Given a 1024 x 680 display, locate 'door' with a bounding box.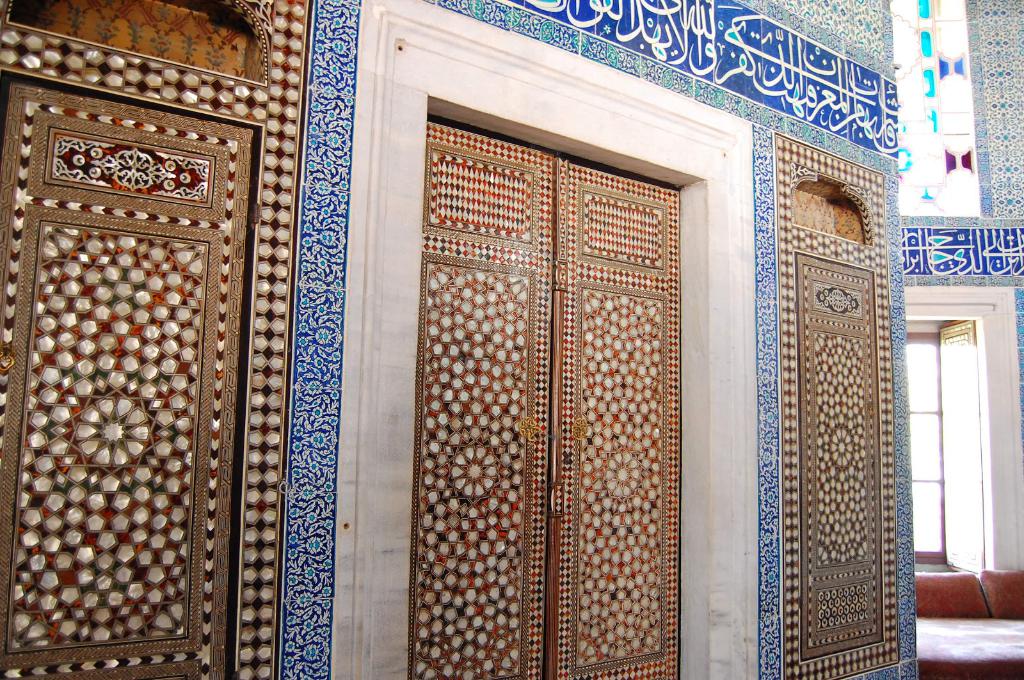
Located: region(404, 109, 683, 679).
